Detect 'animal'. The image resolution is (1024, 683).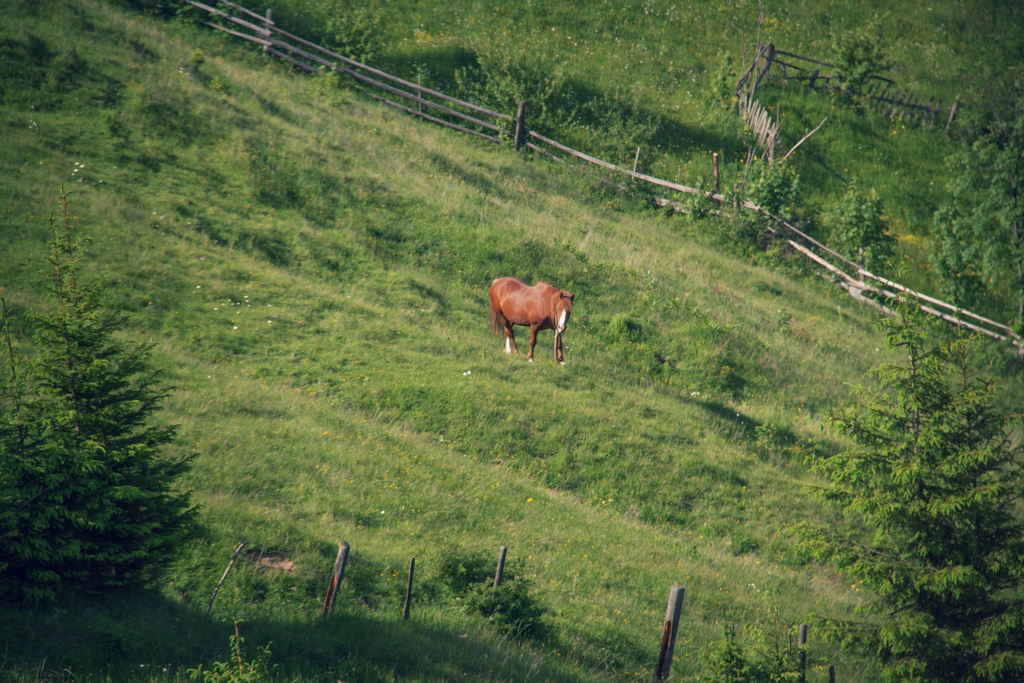
box=[488, 276, 577, 366].
